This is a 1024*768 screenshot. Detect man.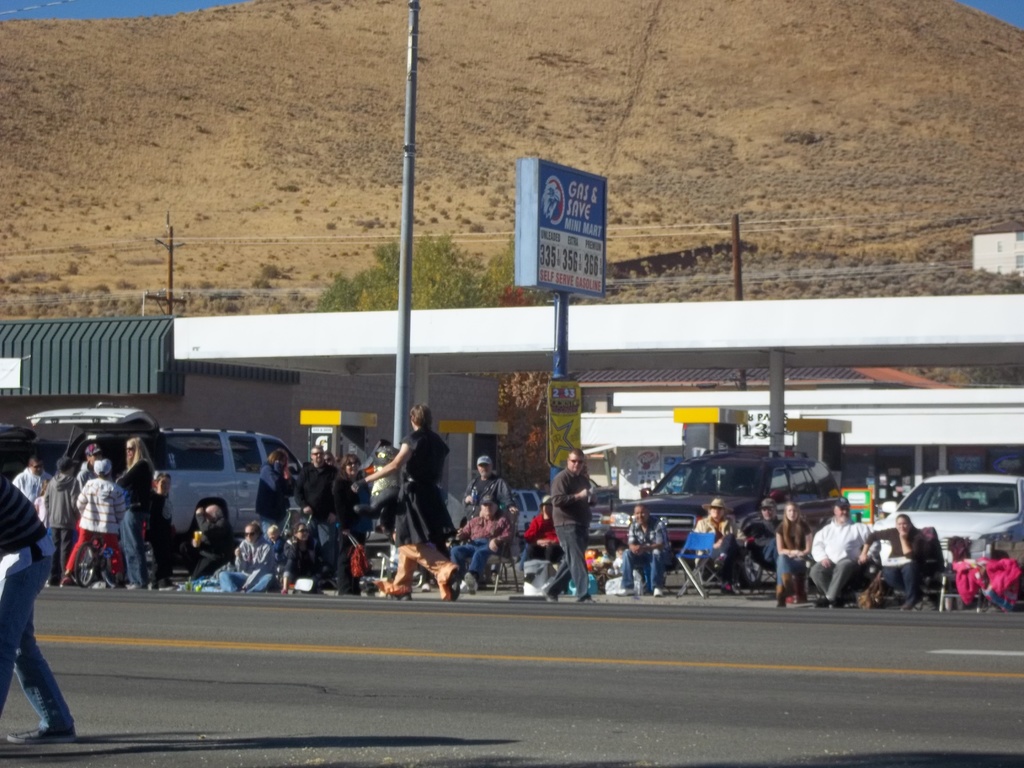
left=459, top=452, right=520, bottom=525.
